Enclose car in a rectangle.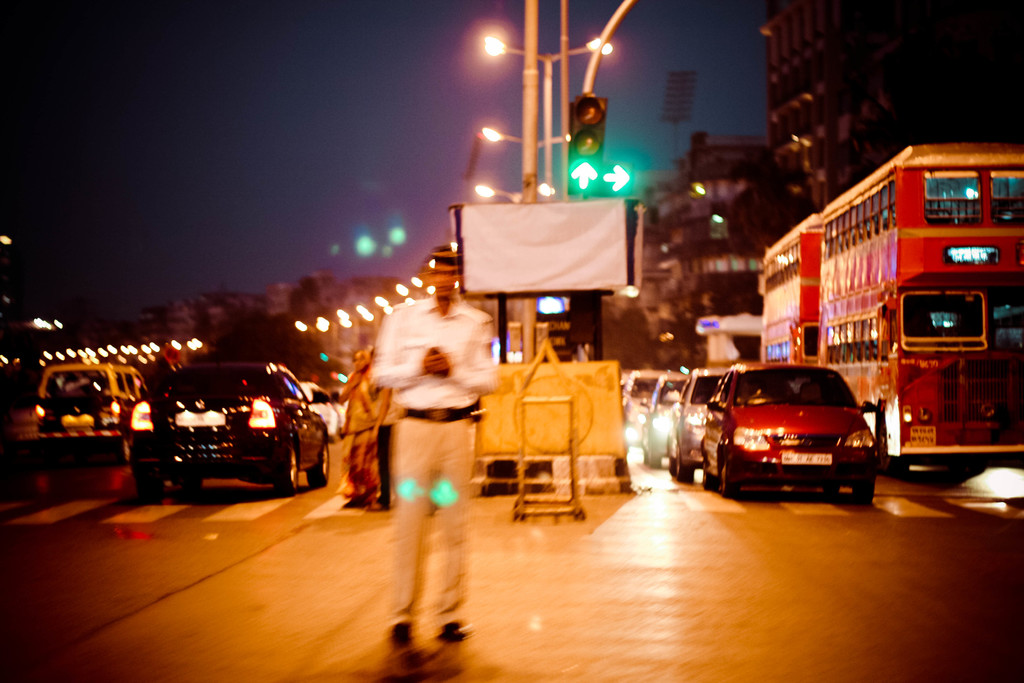
l=690, t=361, r=888, b=502.
